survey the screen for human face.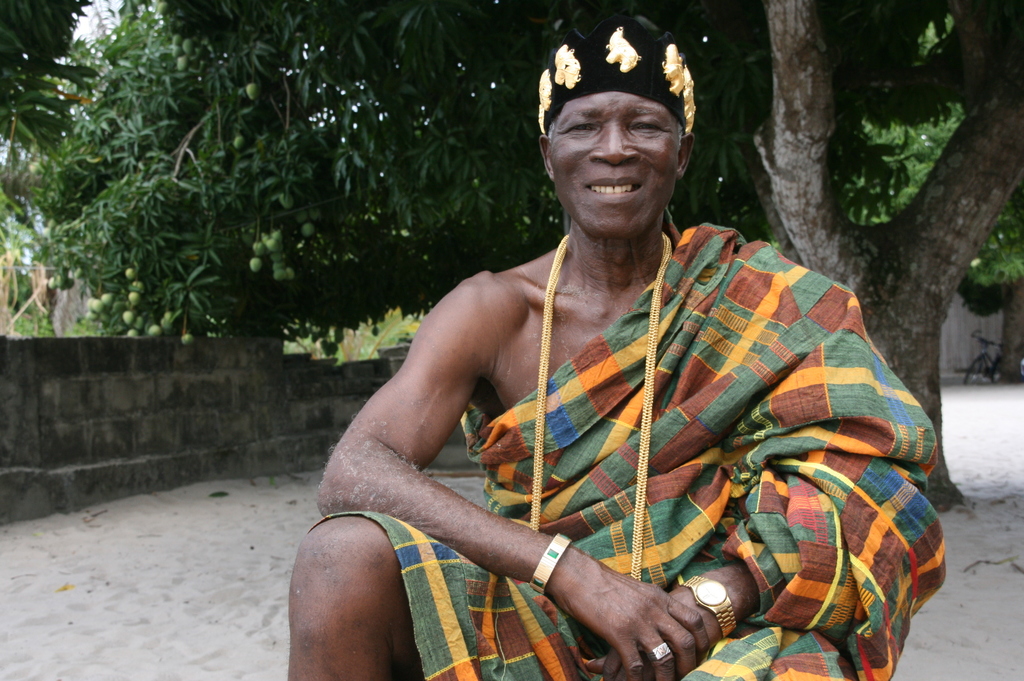
Survey found: crop(548, 92, 675, 237).
